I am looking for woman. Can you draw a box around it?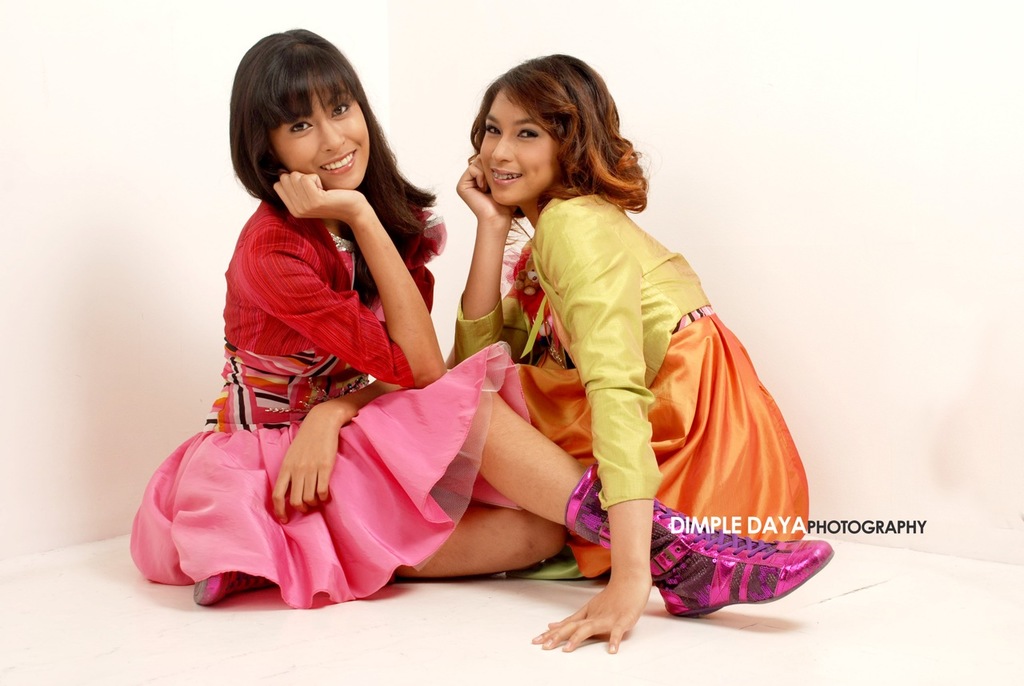
Sure, the bounding box is <bbox>126, 29, 835, 619</bbox>.
